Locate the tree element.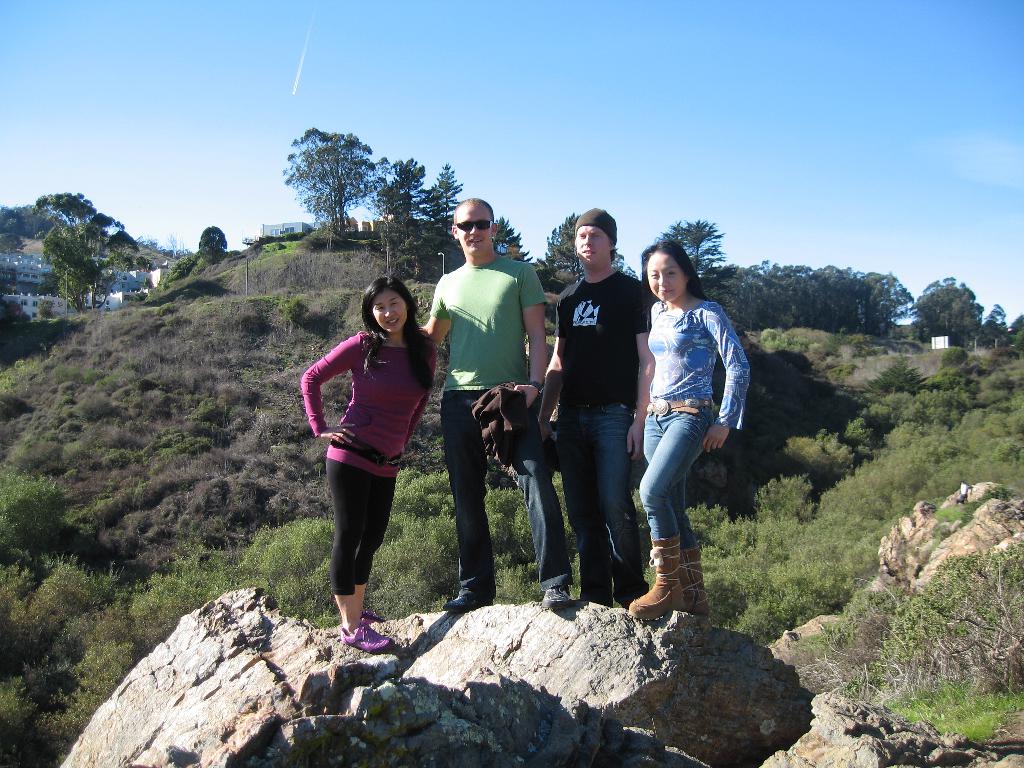
Element bbox: [left=907, top=271, right=983, bottom=346].
